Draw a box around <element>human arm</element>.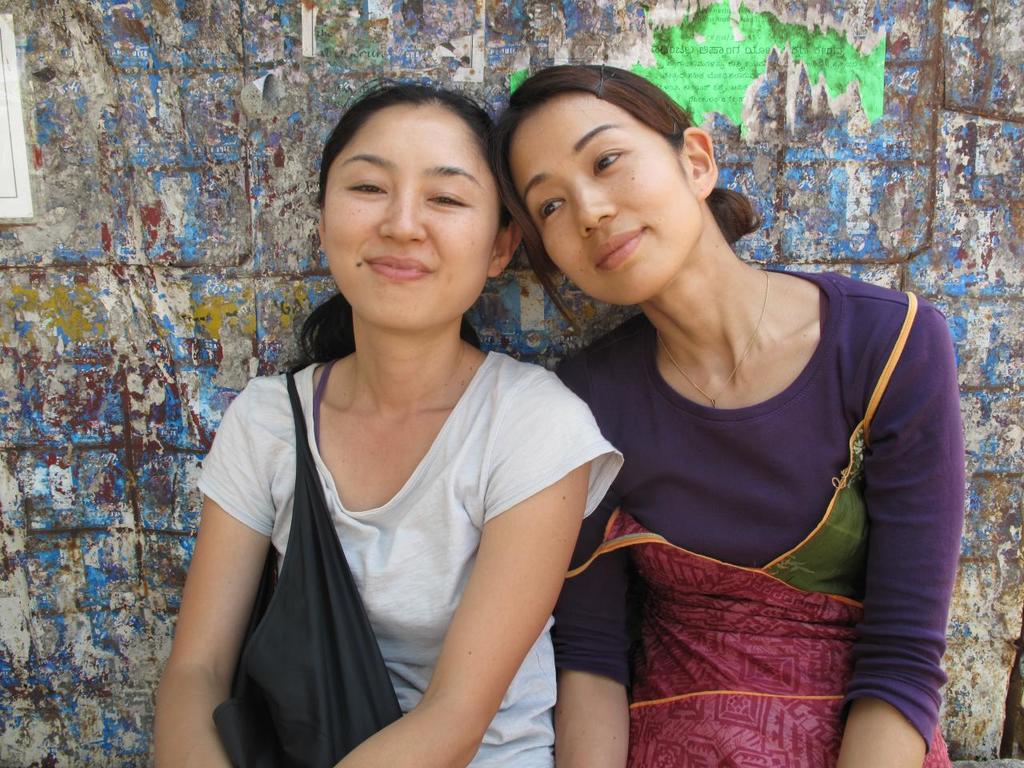
[338,394,626,767].
